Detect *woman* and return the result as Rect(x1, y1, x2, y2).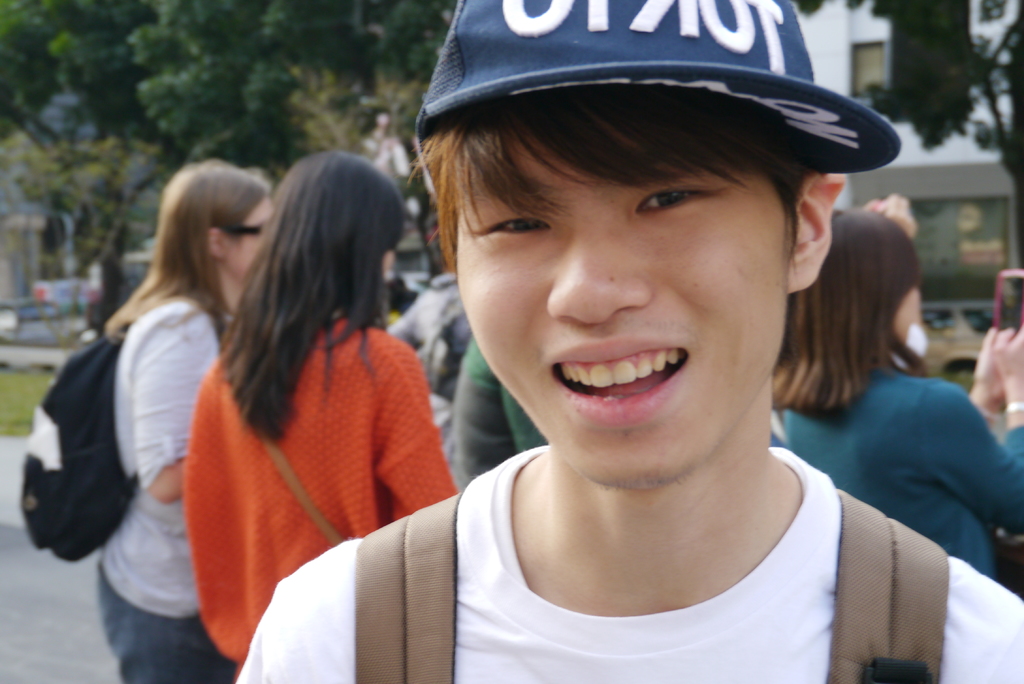
Rect(772, 206, 1023, 576).
